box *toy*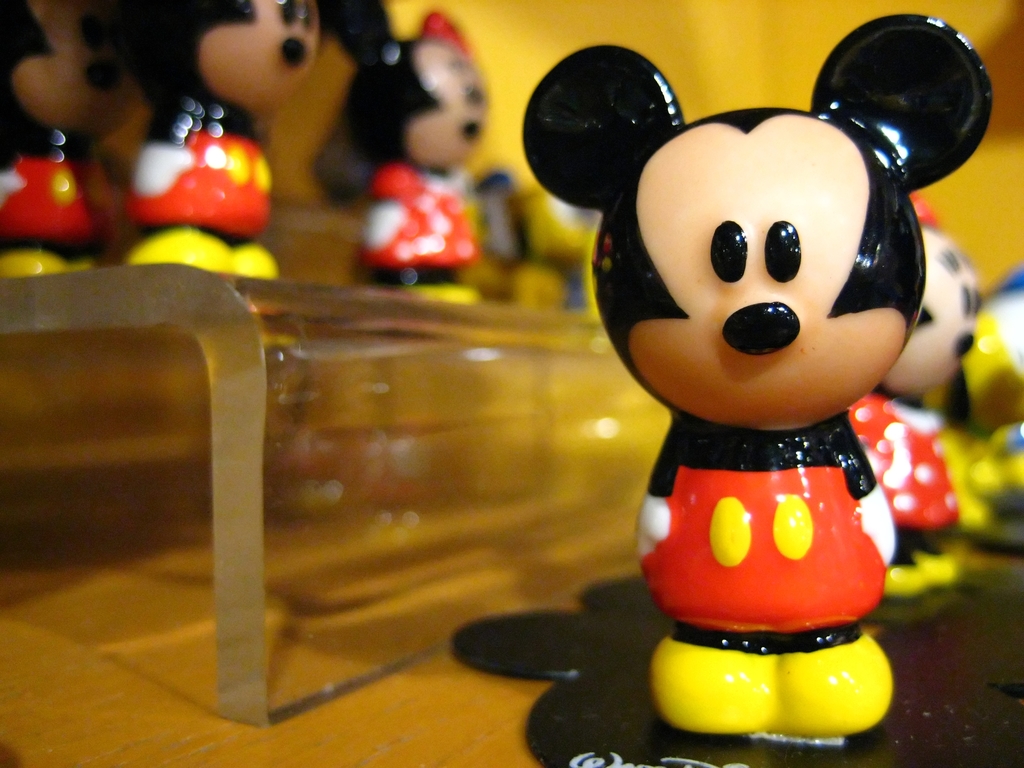
crop(541, 7, 974, 734)
